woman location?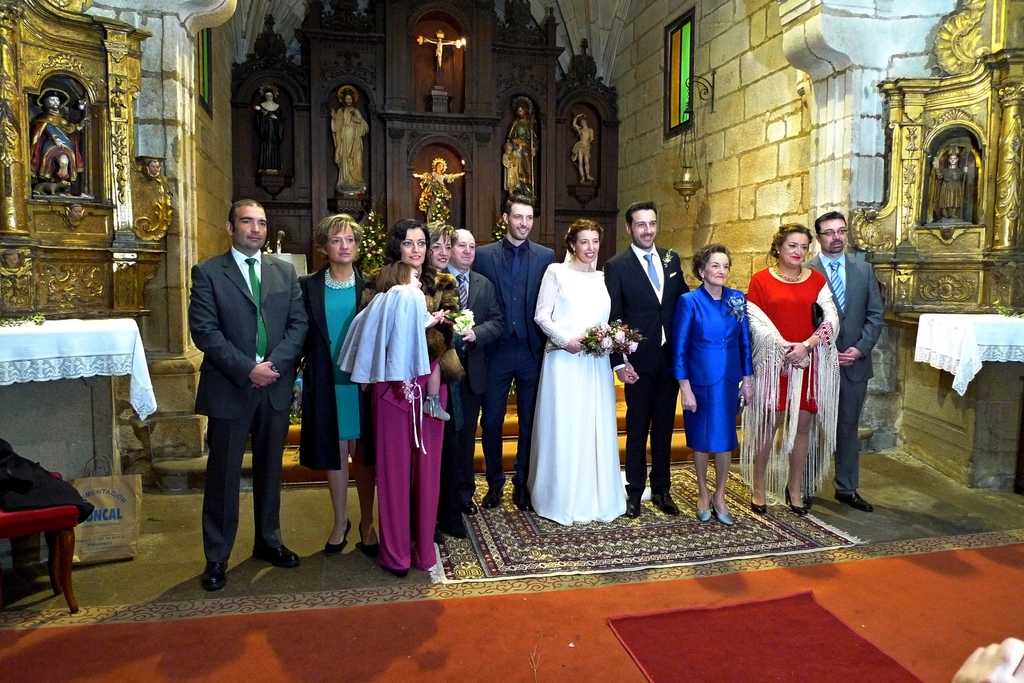
[x1=426, y1=219, x2=479, y2=549]
